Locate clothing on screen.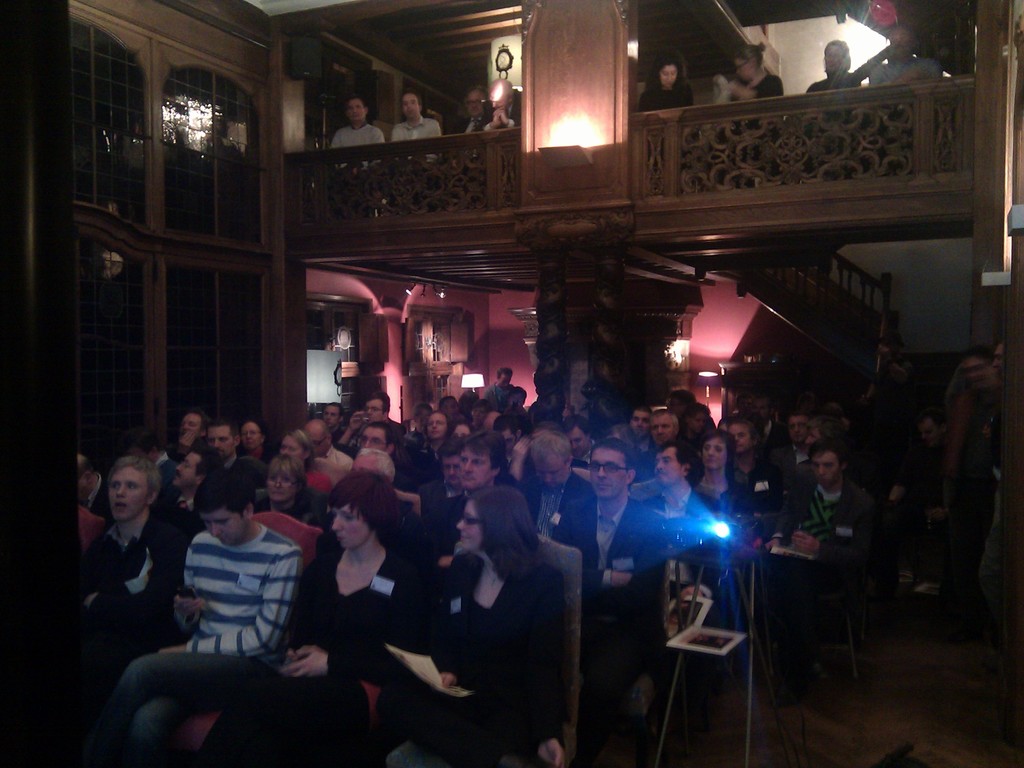
On screen at select_region(249, 482, 327, 531).
